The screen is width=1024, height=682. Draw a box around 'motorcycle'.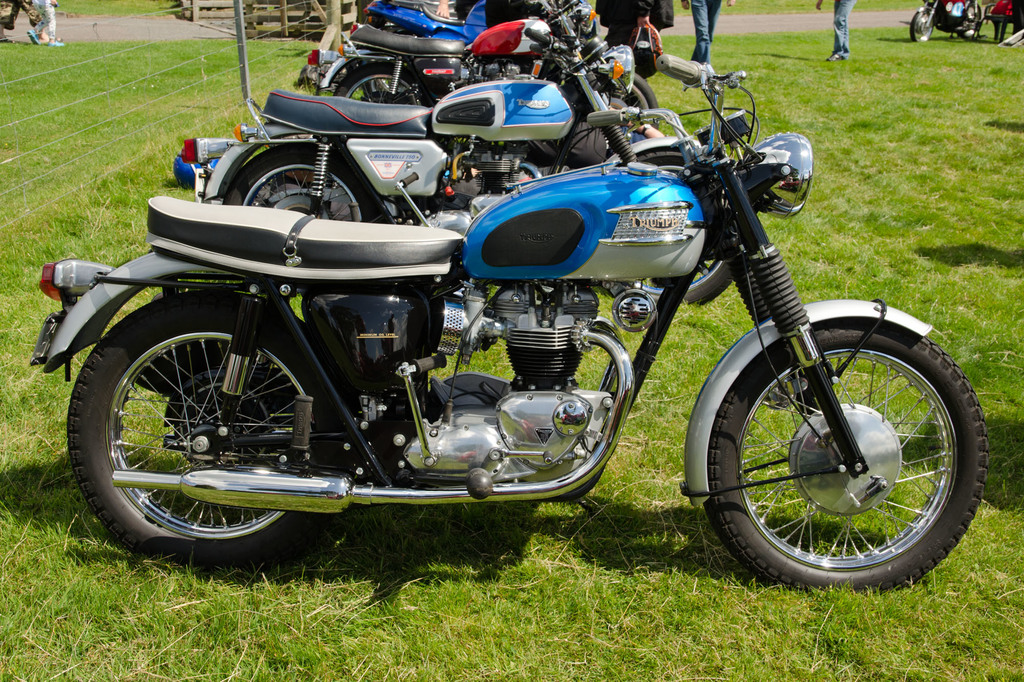
(908,0,983,38).
